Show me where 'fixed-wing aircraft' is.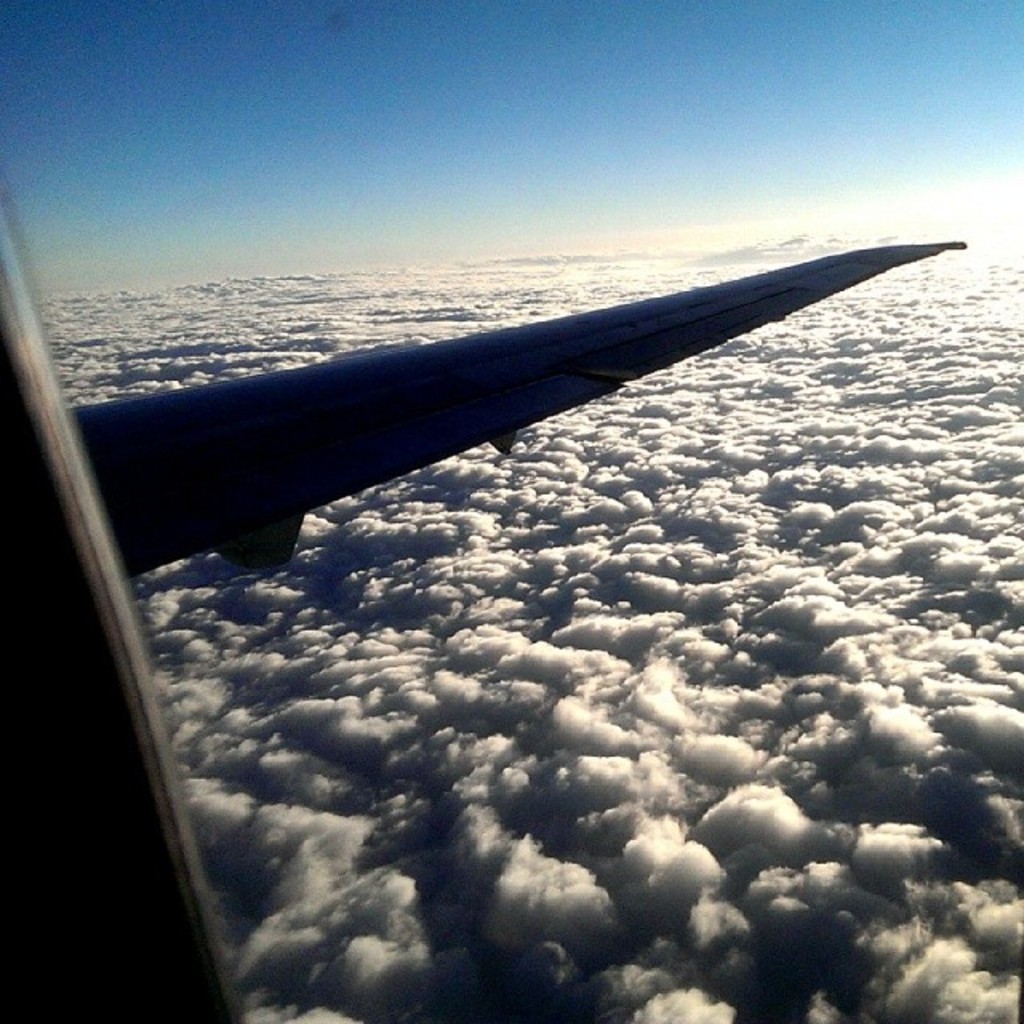
'fixed-wing aircraft' is at 0,125,968,1022.
